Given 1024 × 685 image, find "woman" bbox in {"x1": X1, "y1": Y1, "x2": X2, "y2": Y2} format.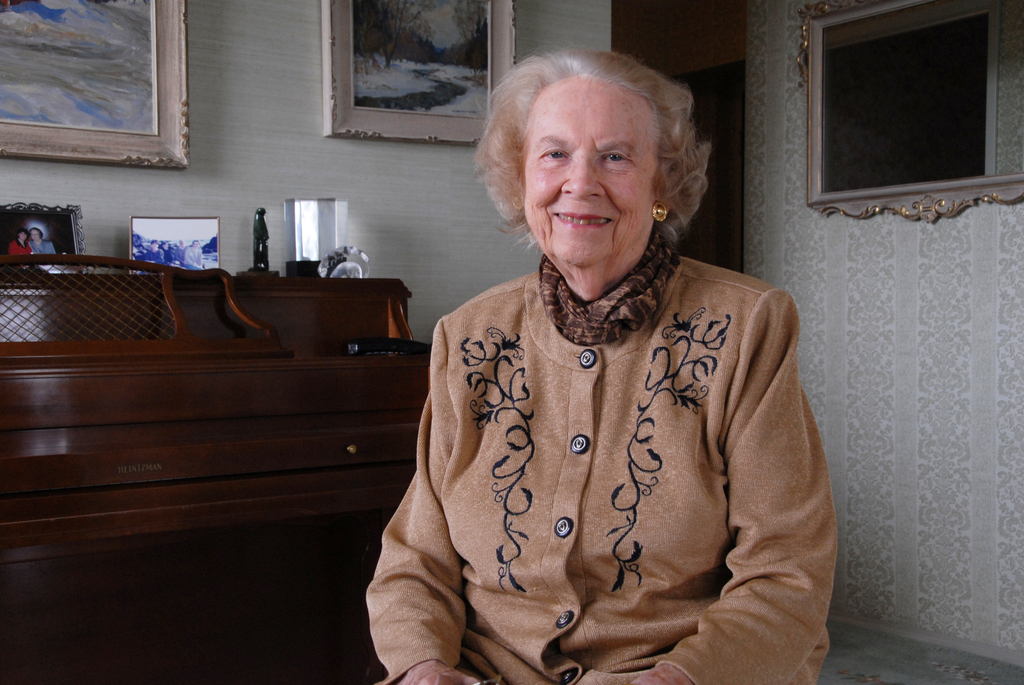
{"x1": 359, "y1": 48, "x2": 828, "y2": 684}.
